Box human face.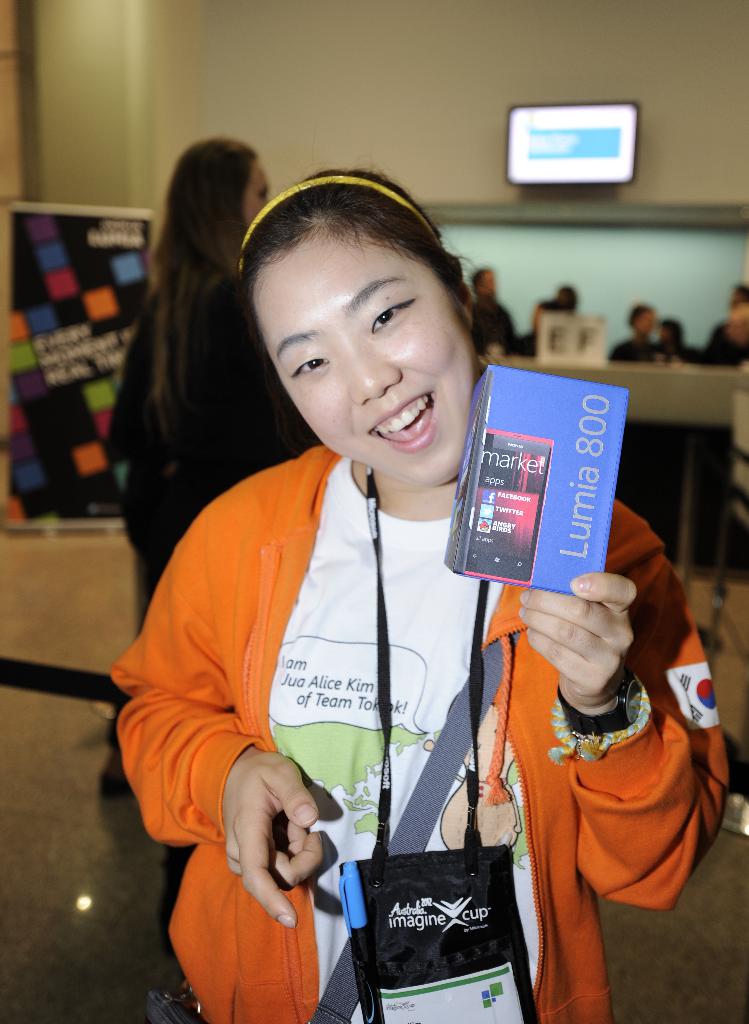
bbox(245, 158, 272, 223).
